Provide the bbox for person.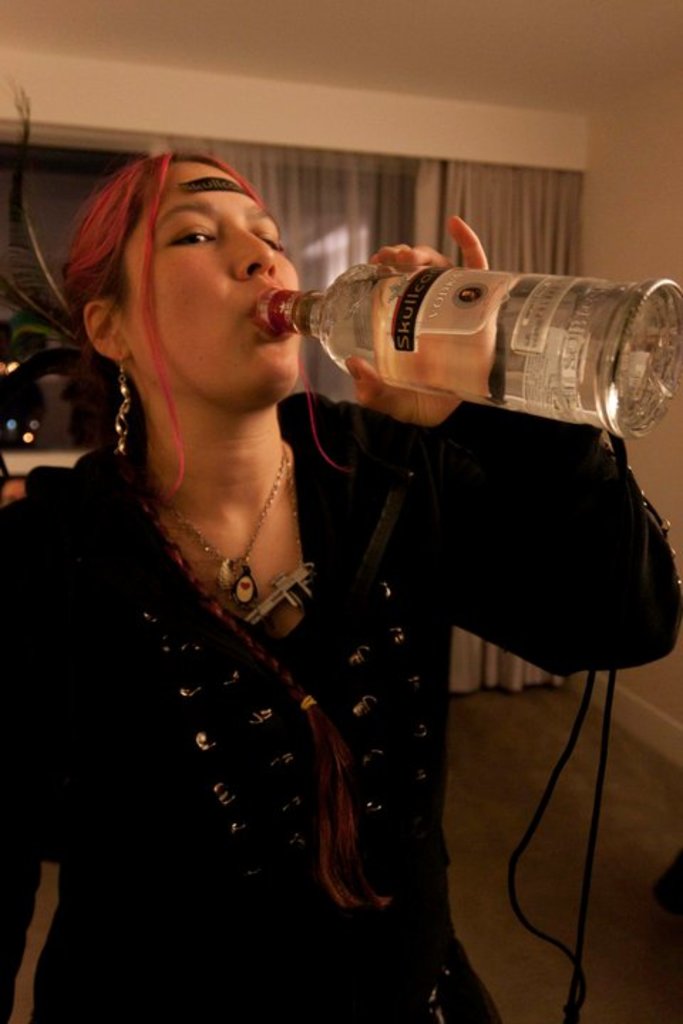
select_region(47, 188, 599, 1023).
